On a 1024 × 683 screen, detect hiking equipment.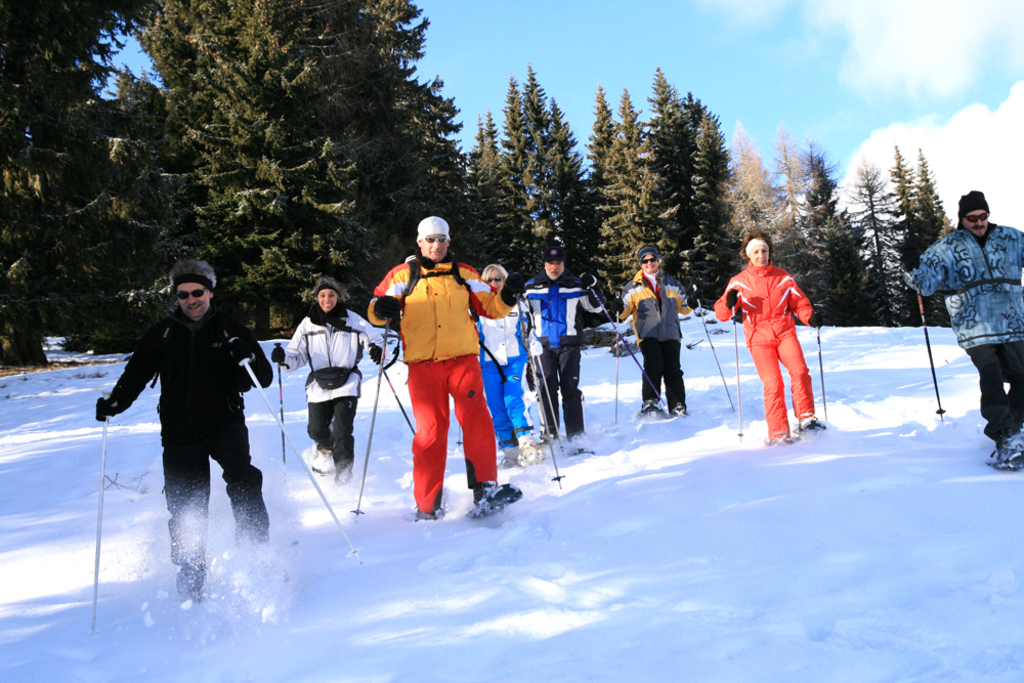
l=510, t=290, r=563, b=493.
